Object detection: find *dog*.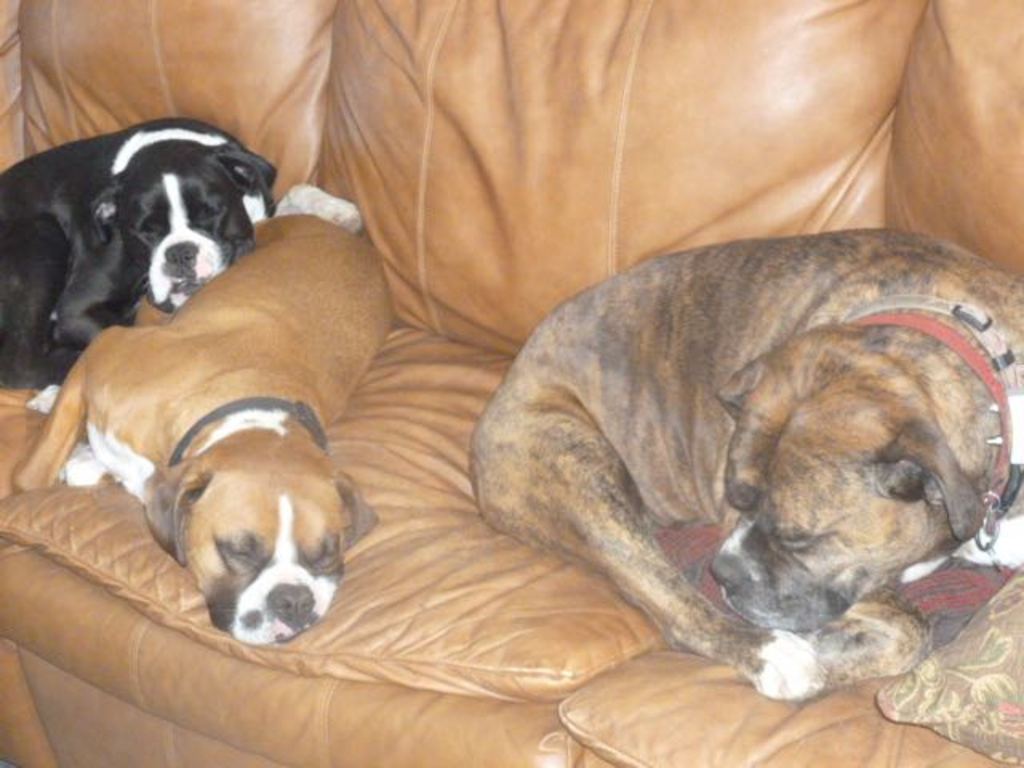
pyautogui.locateOnScreen(0, 115, 365, 416).
